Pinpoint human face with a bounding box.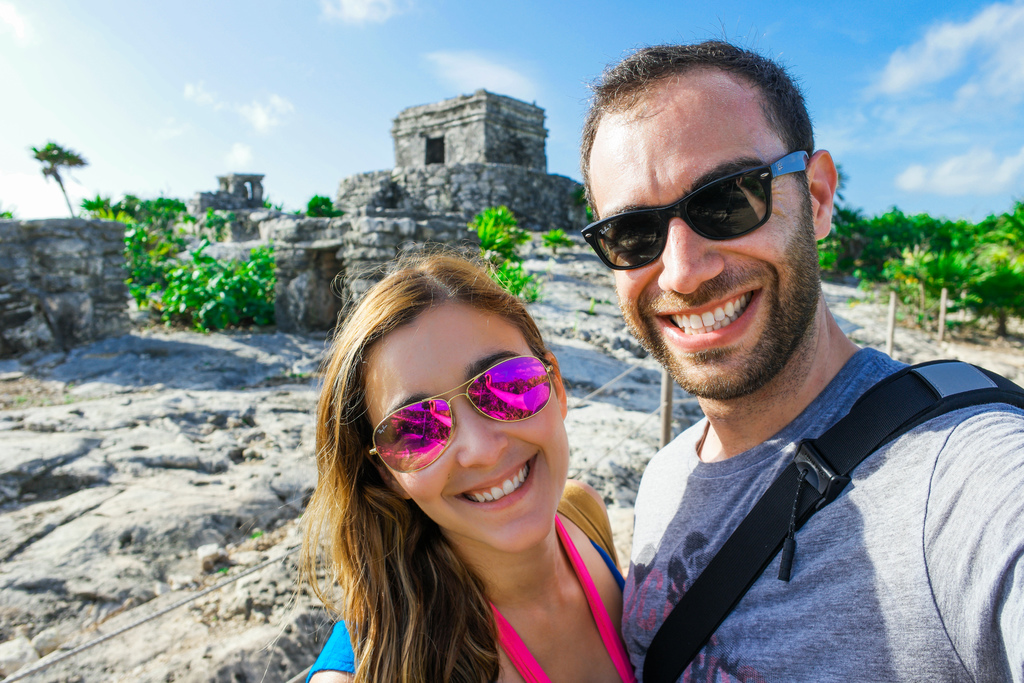
select_region(586, 86, 816, 391).
